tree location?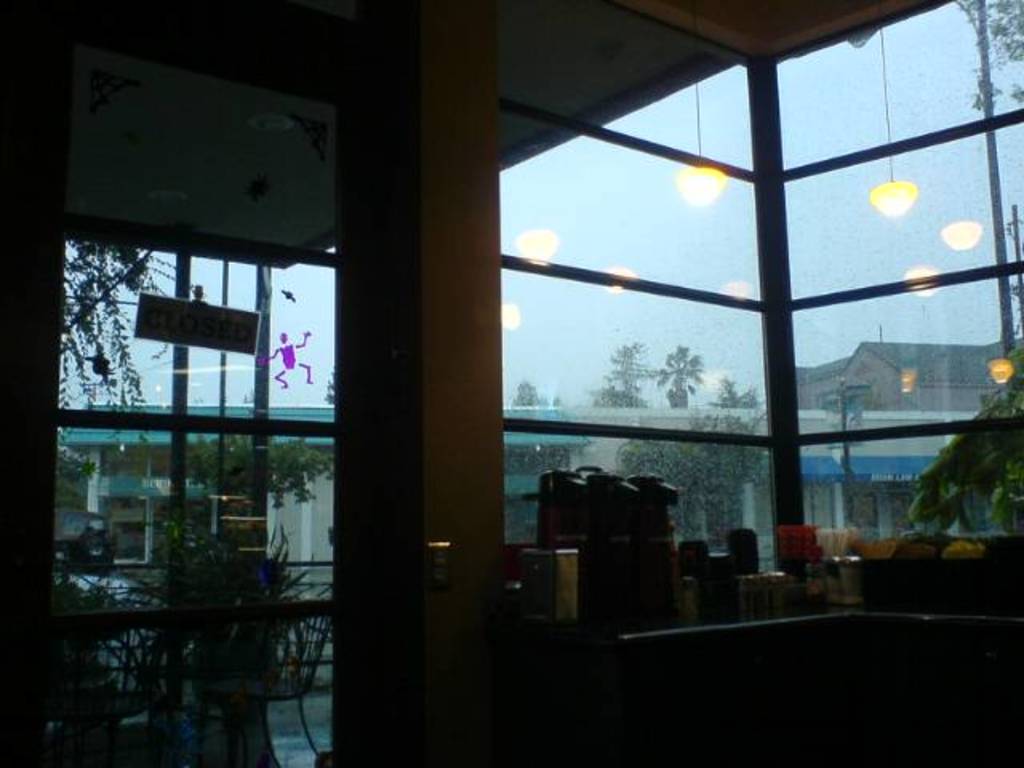
707,373,766,411
